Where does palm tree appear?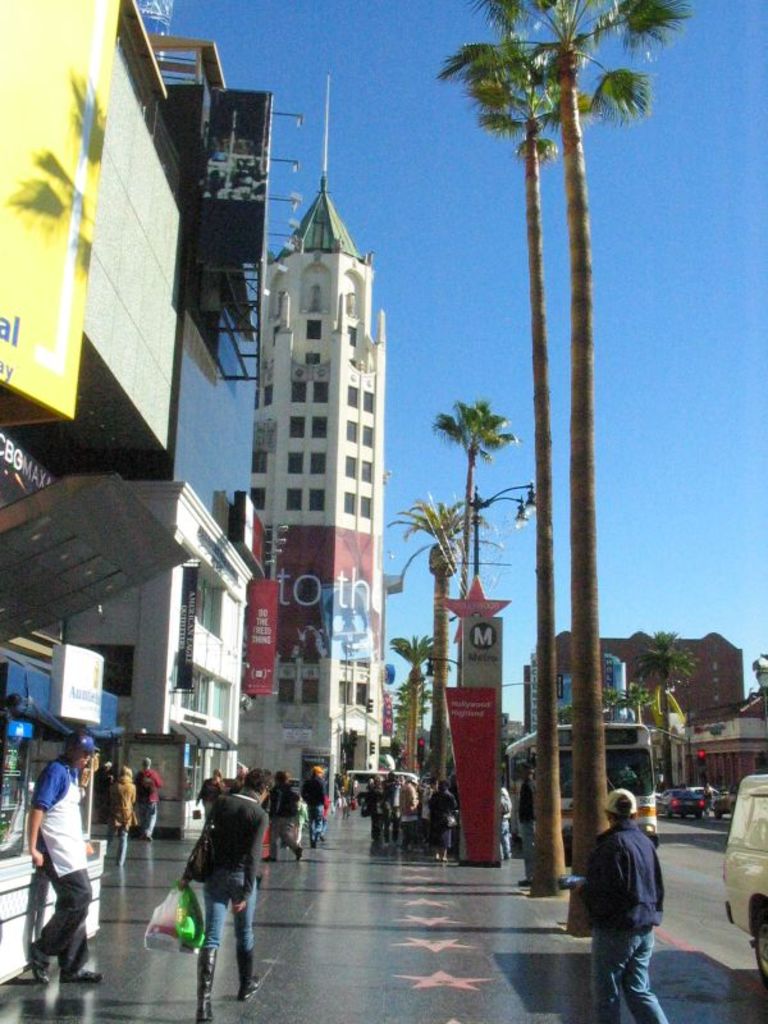
Appears at [x1=411, y1=486, x2=481, y2=768].
